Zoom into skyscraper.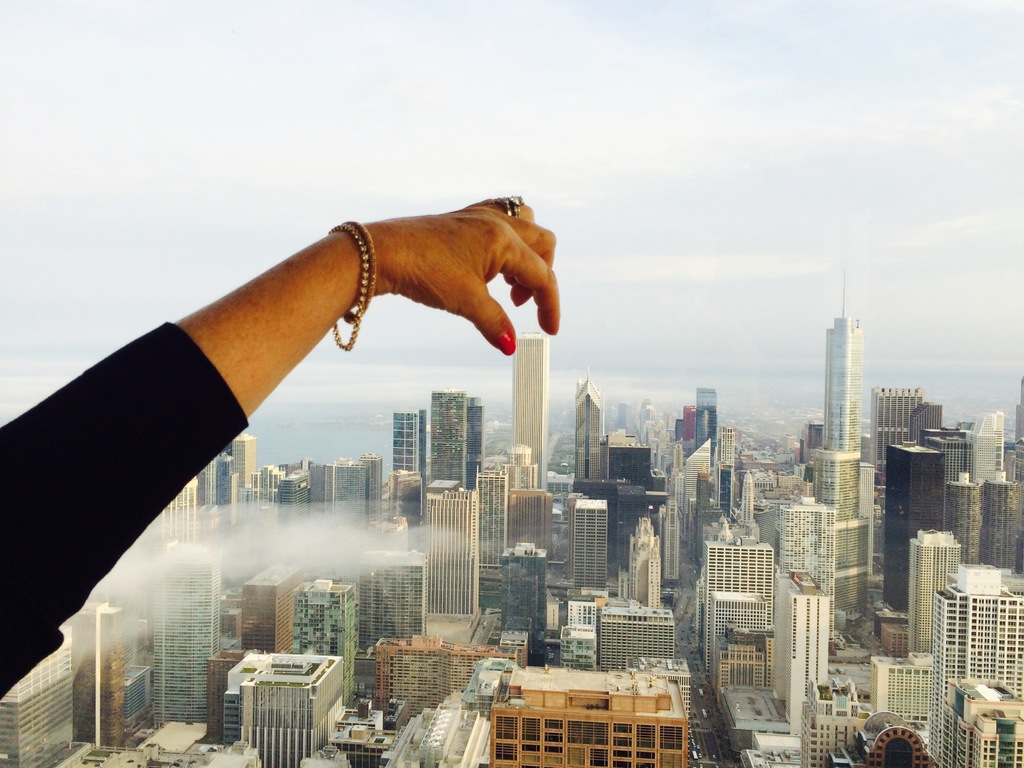
Zoom target: select_region(947, 675, 1023, 767).
